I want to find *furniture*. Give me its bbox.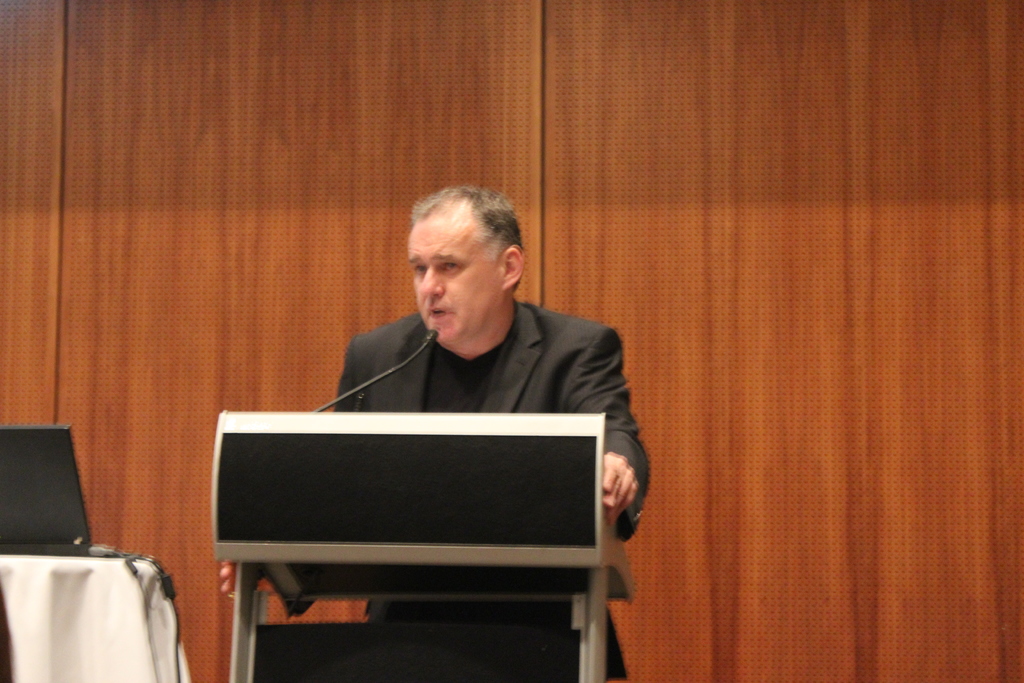
<box>0,552,190,682</box>.
